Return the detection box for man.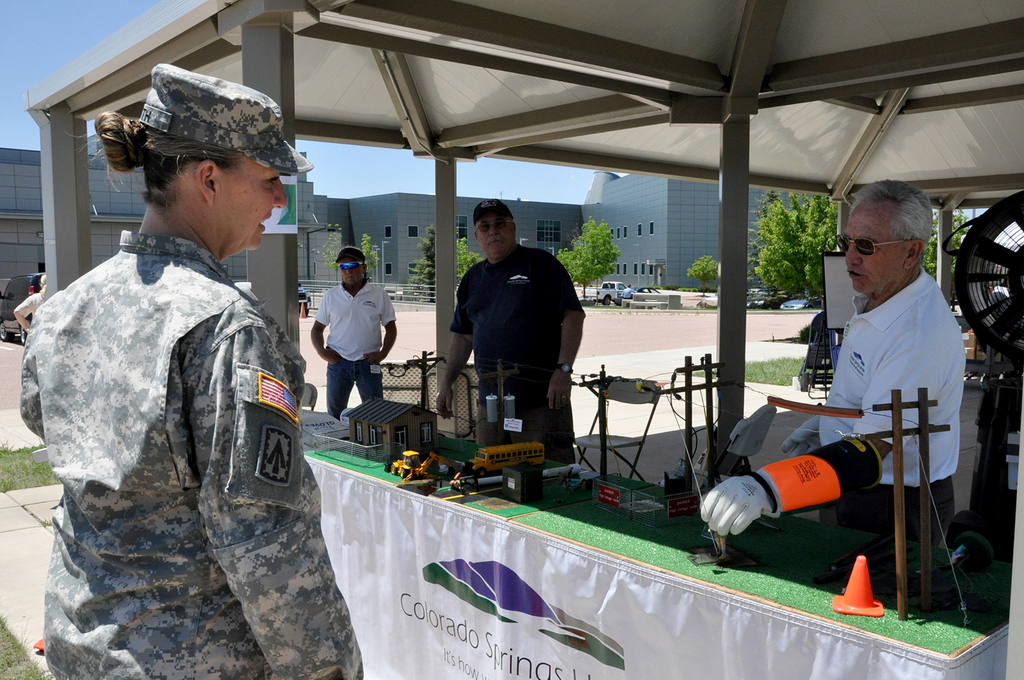
detection(303, 243, 396, 404).
